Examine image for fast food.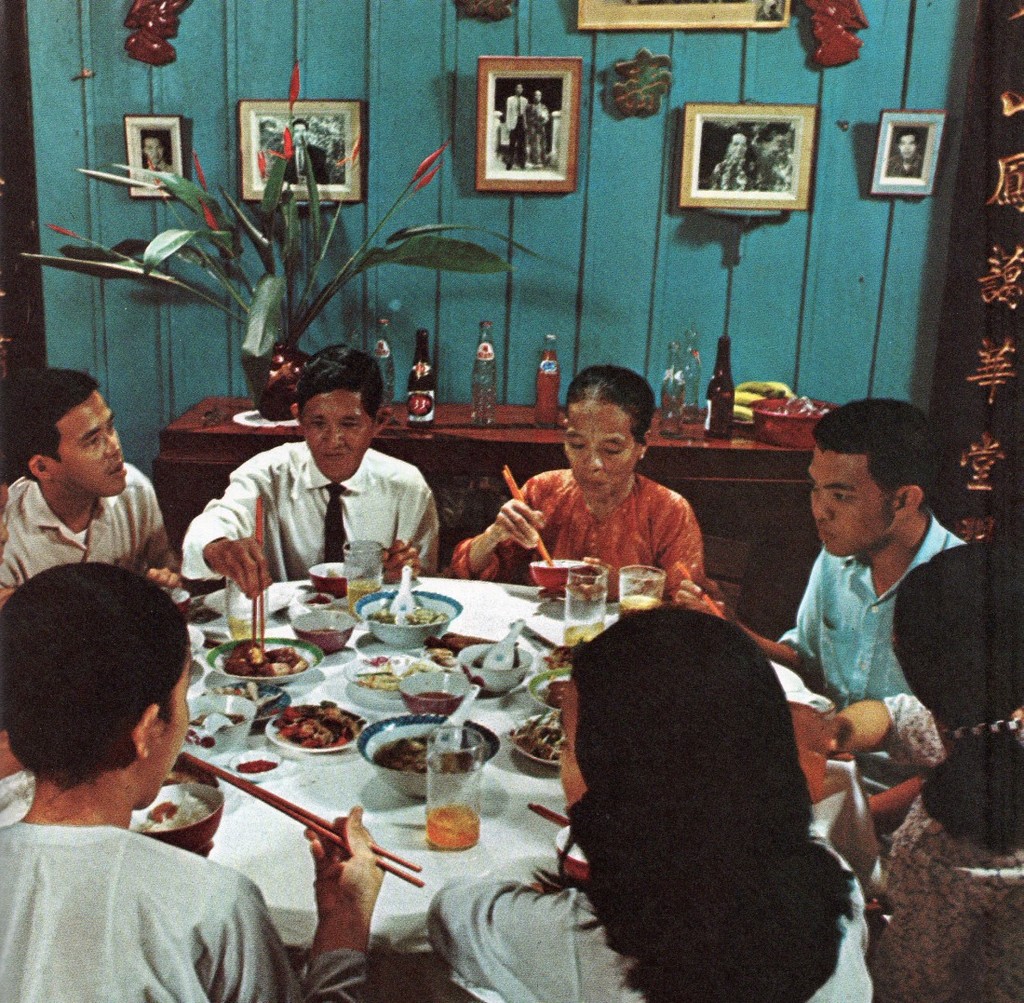
Examination result: <region>371, 730, 476, 776</region>.
